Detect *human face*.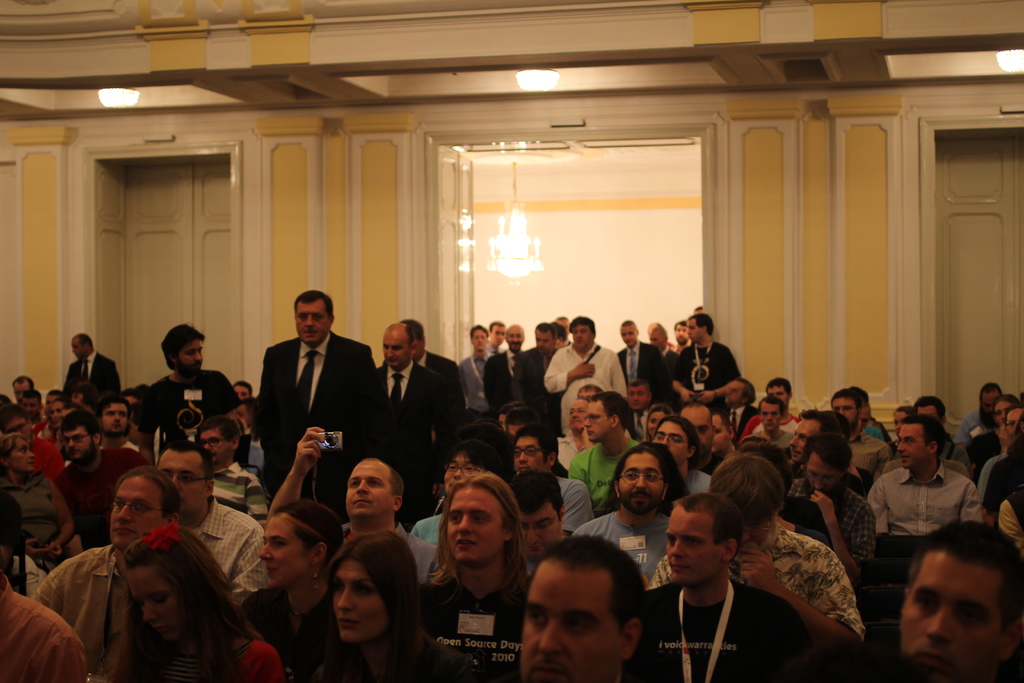
Detected at bbox(70, 337, 86, 357).
